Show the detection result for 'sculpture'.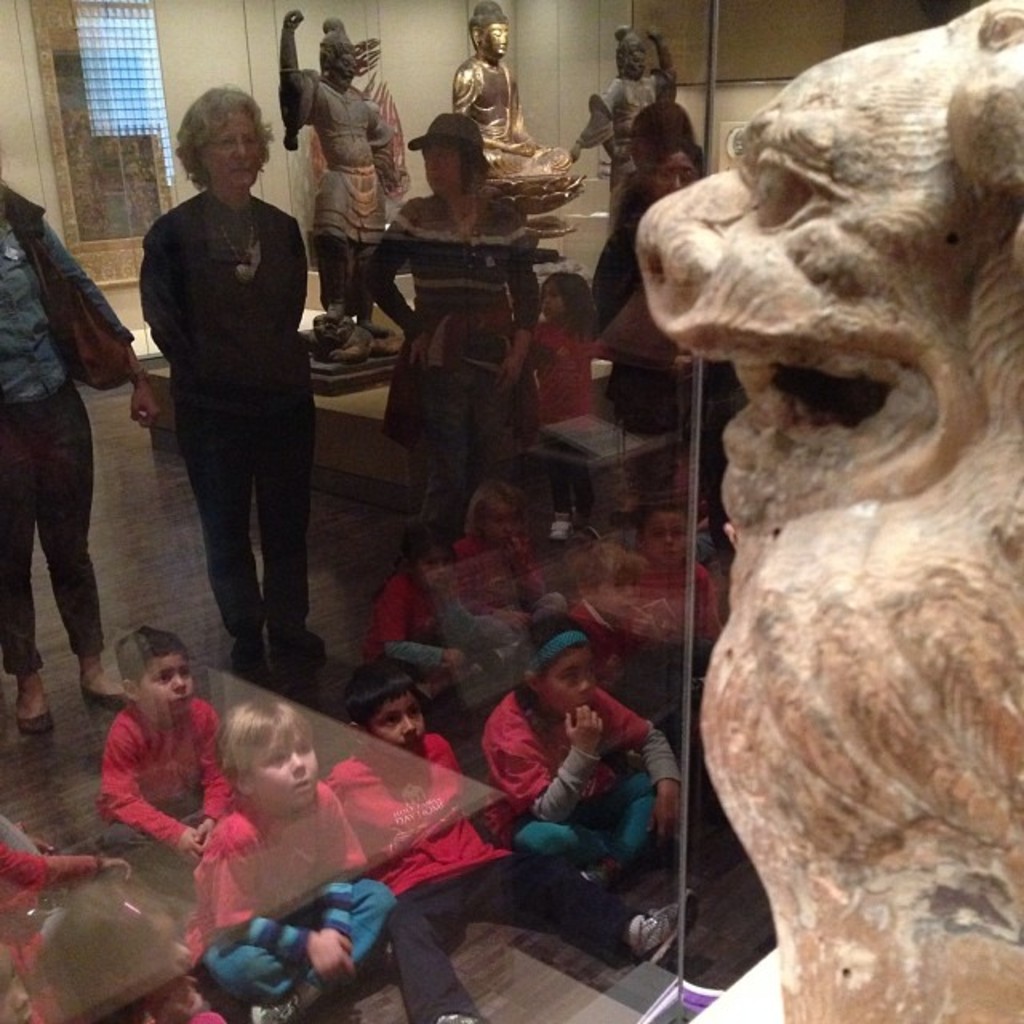
<region>642, 5, 1008, 1023</region>.
